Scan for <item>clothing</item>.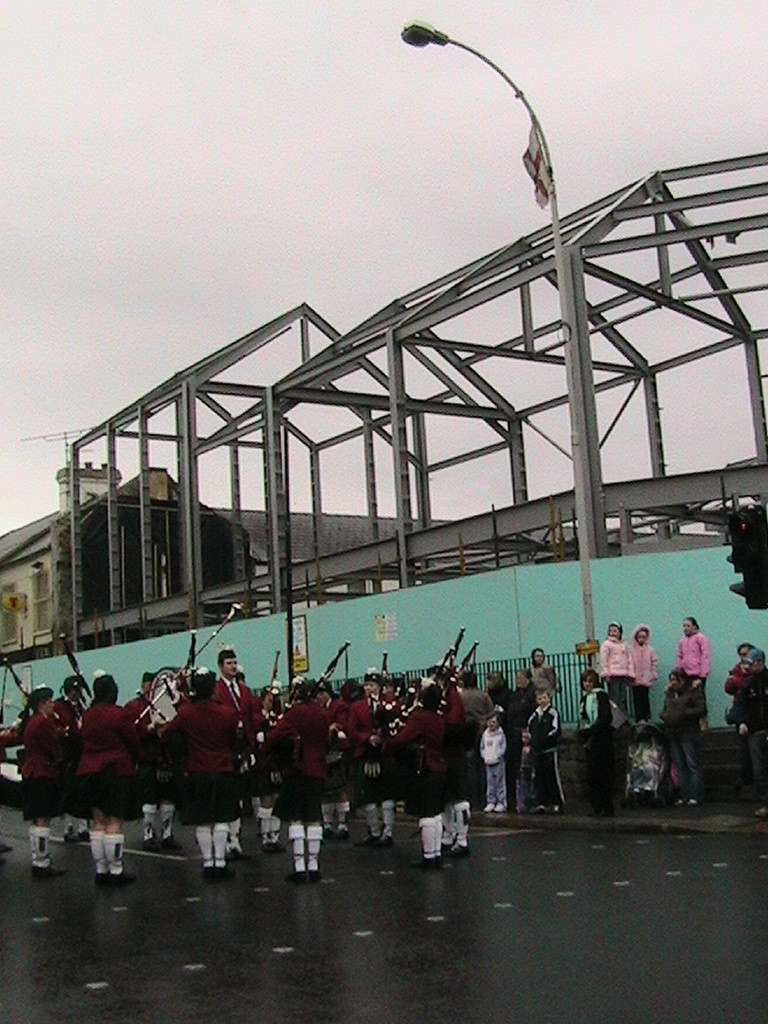
Scan result: [404, 711, 452, 819].
